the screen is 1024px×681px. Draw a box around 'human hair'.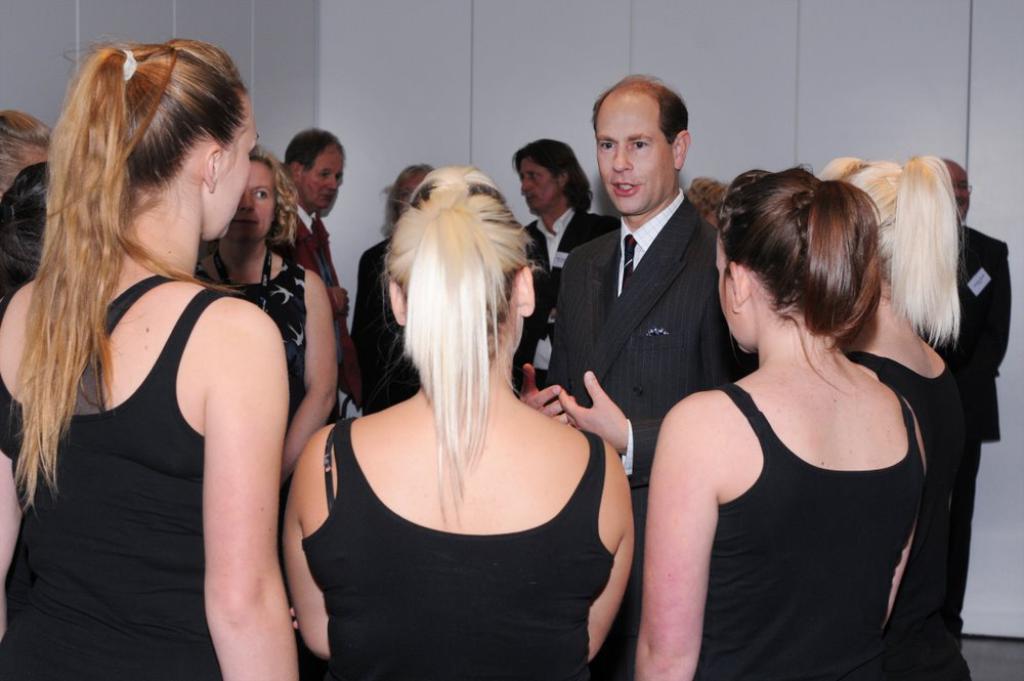
(left=380, top=164, right=431, bottom=235).
